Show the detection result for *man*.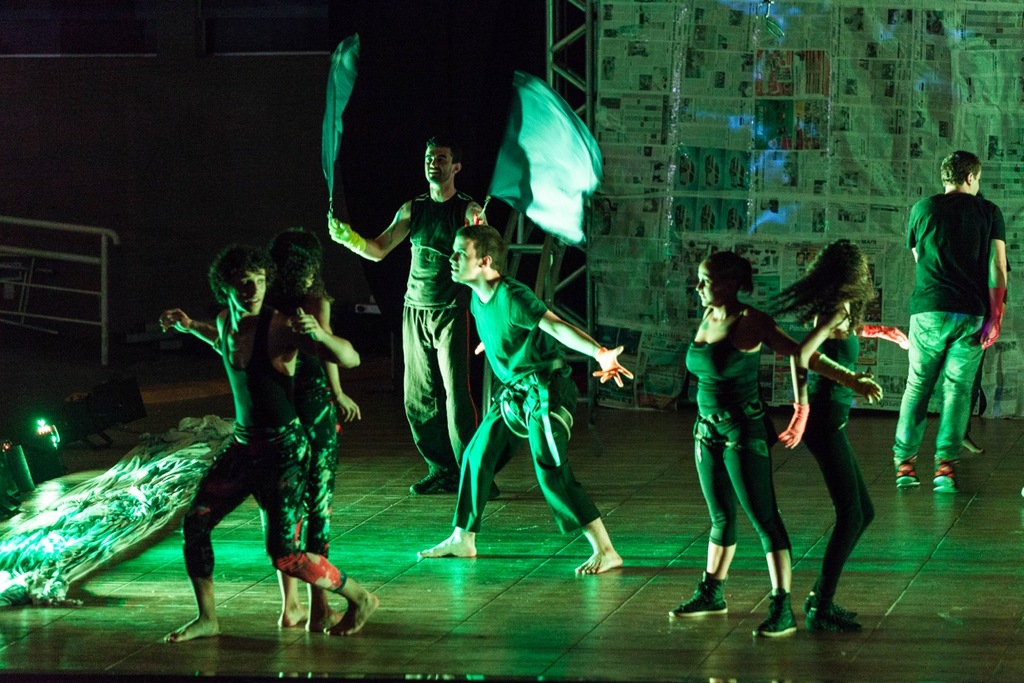
[x1=163, y1=246, x2=372, y2=644].
